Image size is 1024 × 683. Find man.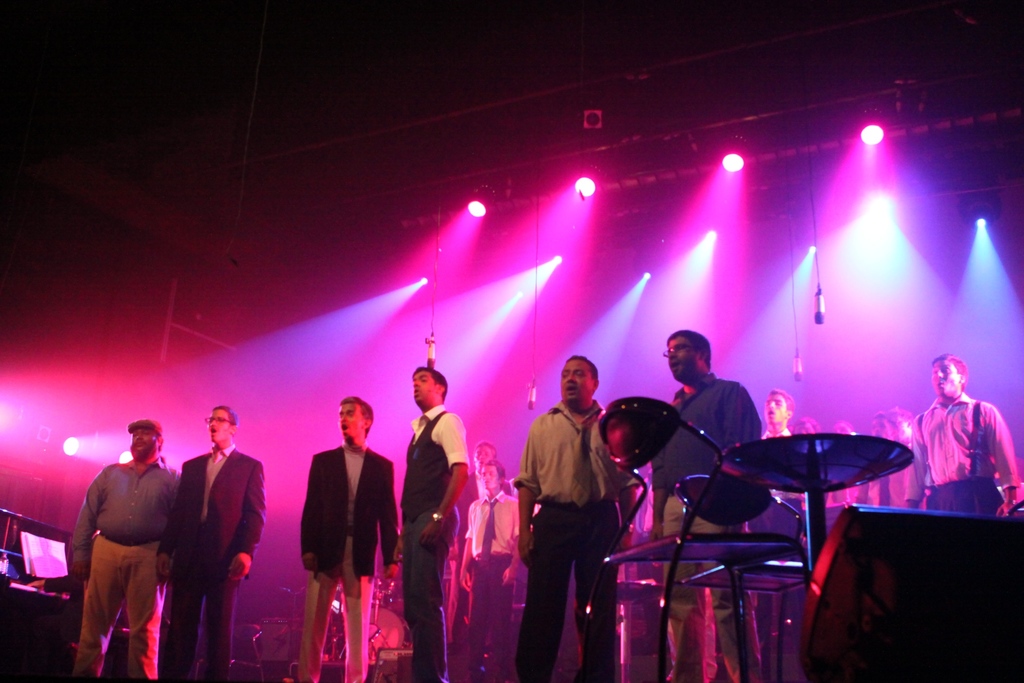
649 331 759 682.
